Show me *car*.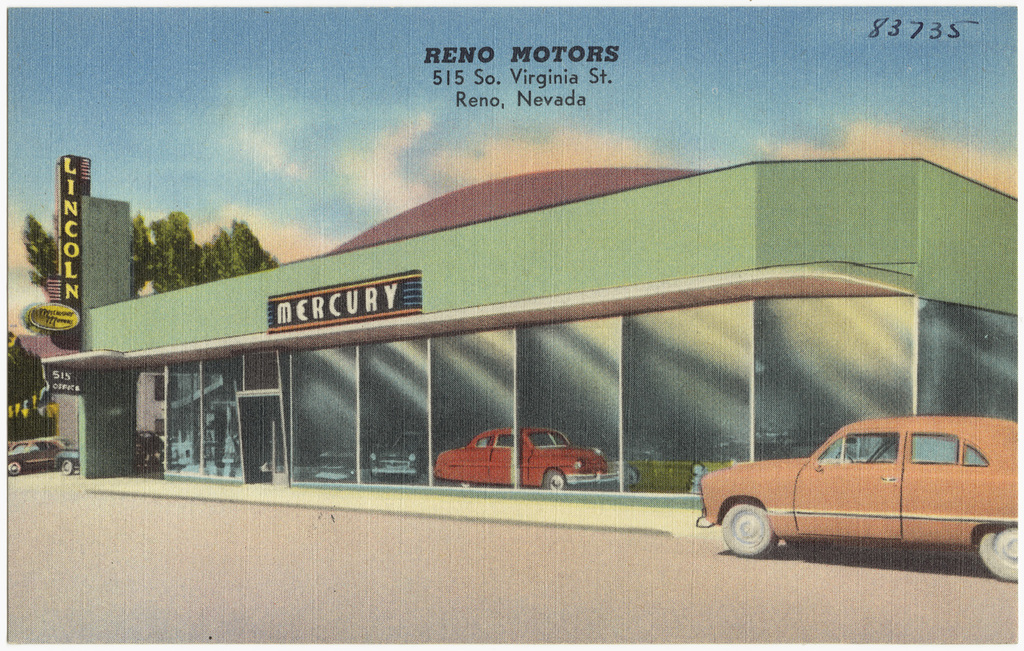
*car* is here: Rect(433, 423, 631, 494).
